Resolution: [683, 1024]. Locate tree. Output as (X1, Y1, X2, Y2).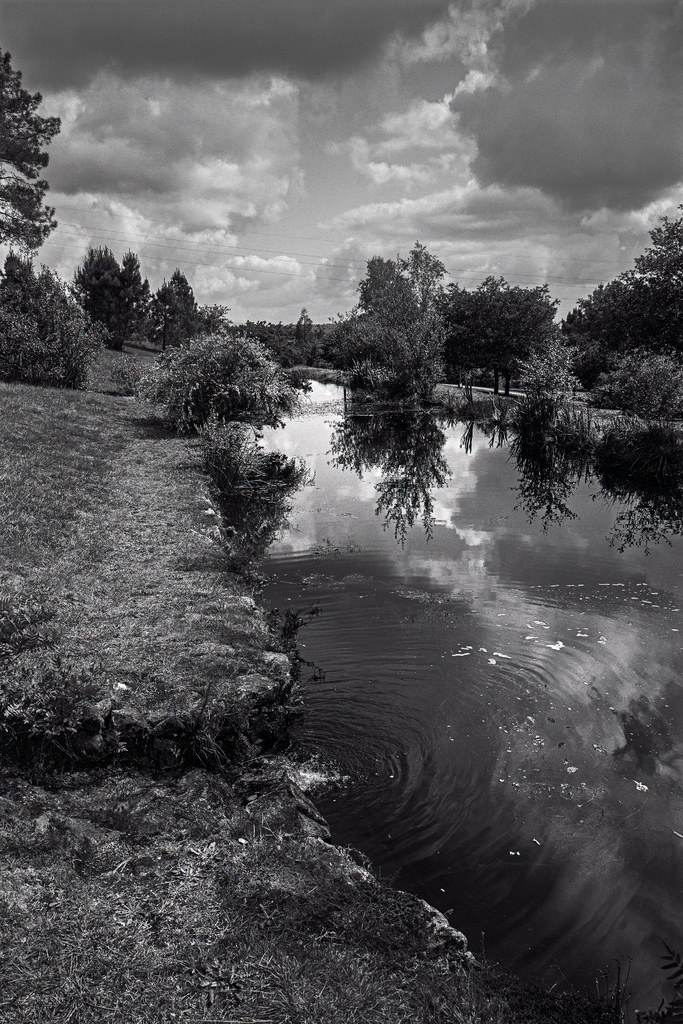
(556, 211, 682, 339).
